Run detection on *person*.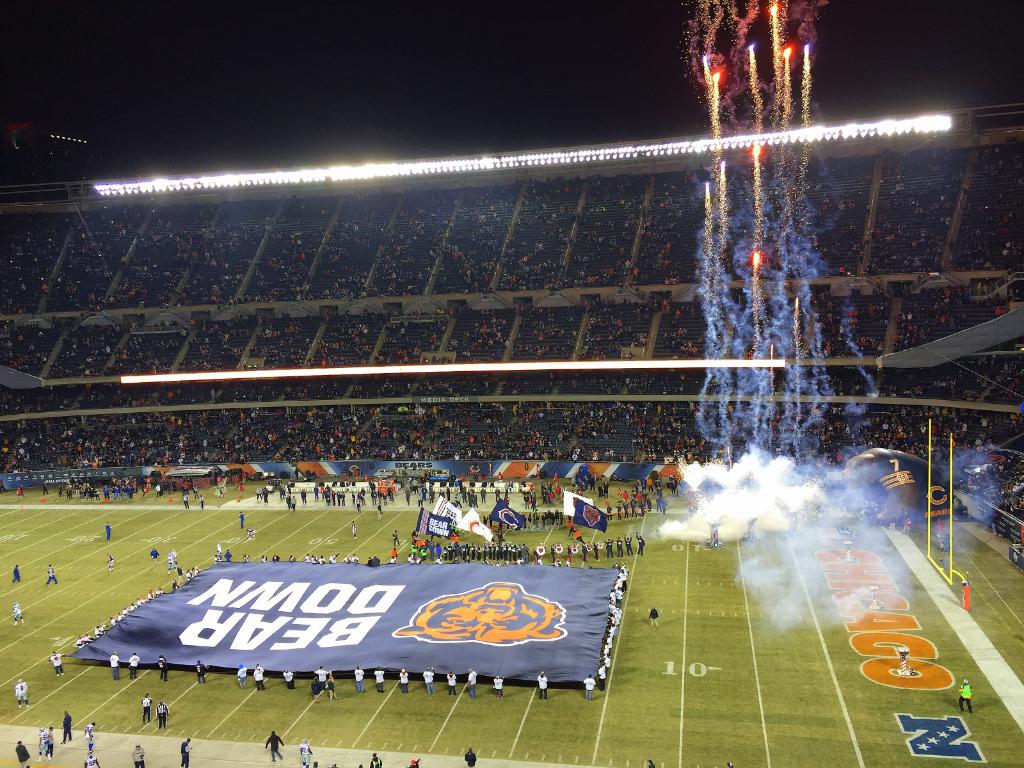
Result: (636, 530, 644, 555).
